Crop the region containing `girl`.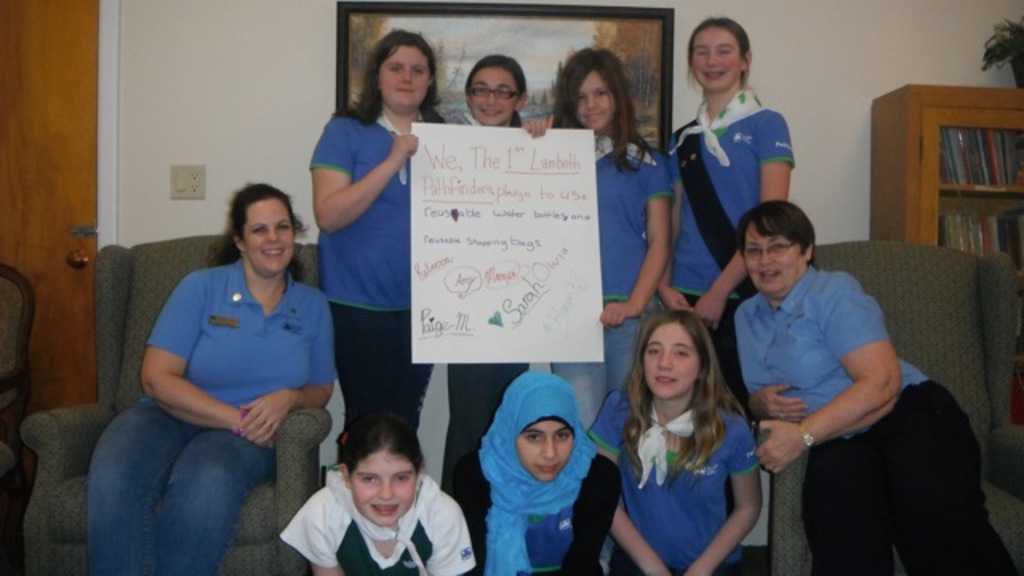
Crop region: (x1=659, y1=16, x2=792, y2=381).
